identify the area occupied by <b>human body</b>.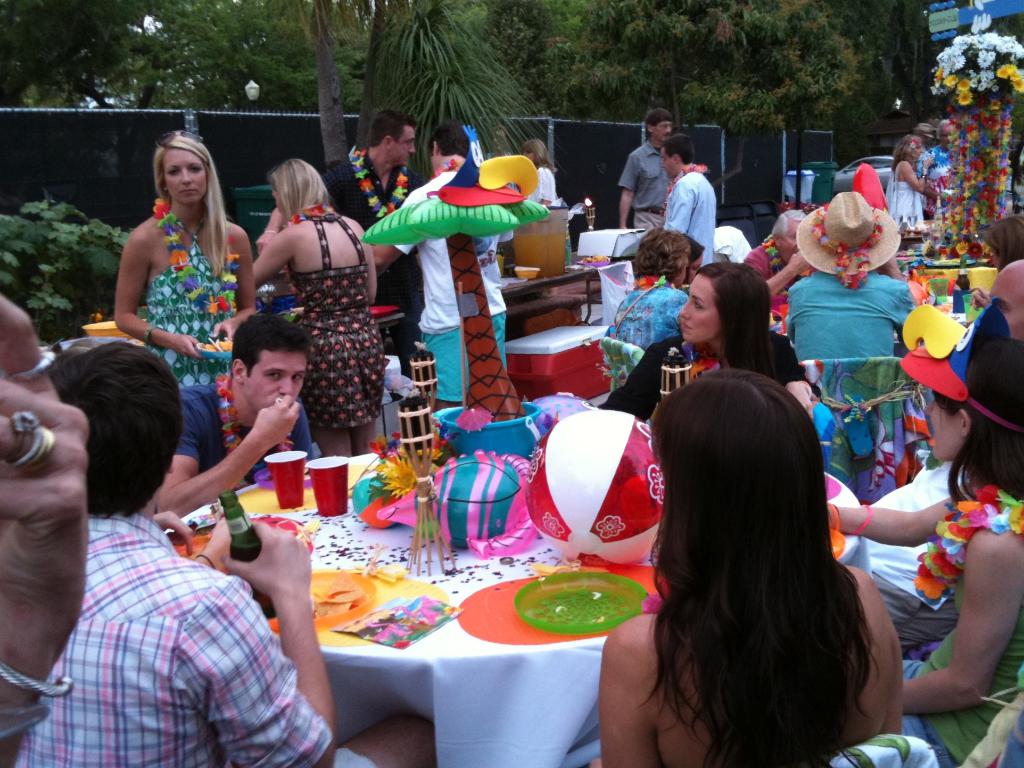
Area: x1=109 y1=136 x2=262 y2=380.
